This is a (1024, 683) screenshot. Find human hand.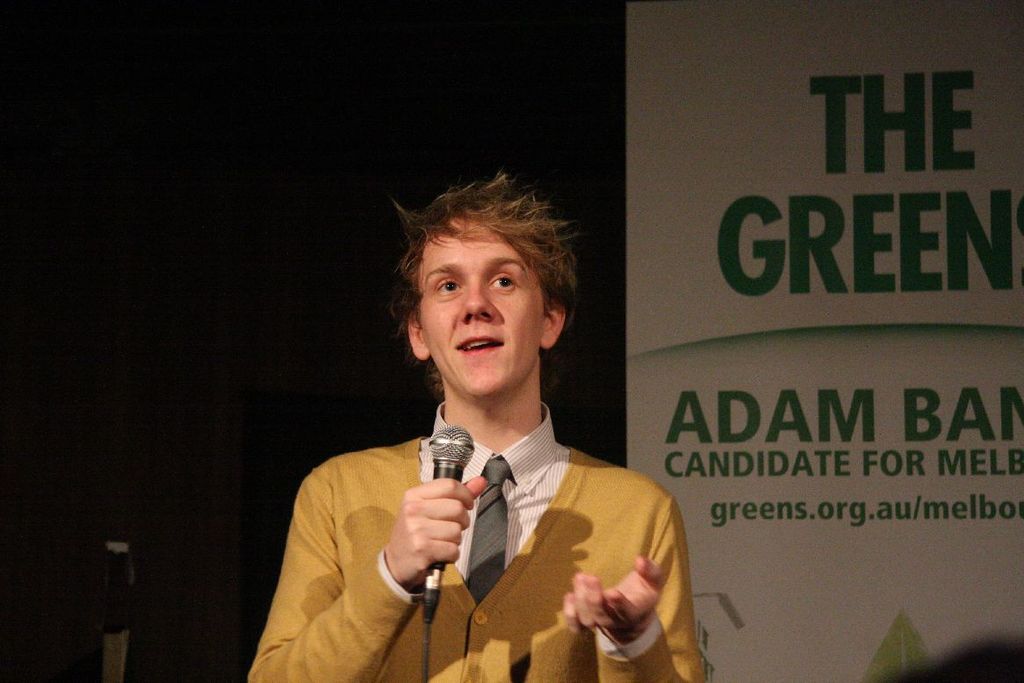
Bounding box: crop(386, 475, 490, 589).
